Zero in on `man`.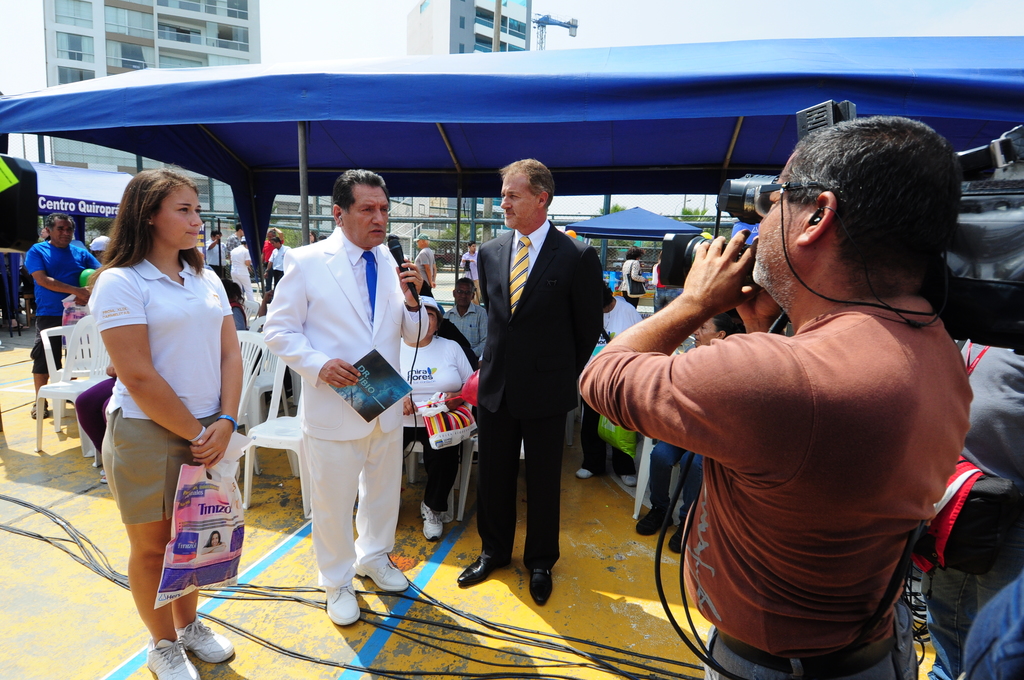
Zeroed in: box=[454, 158, 612, 610].
